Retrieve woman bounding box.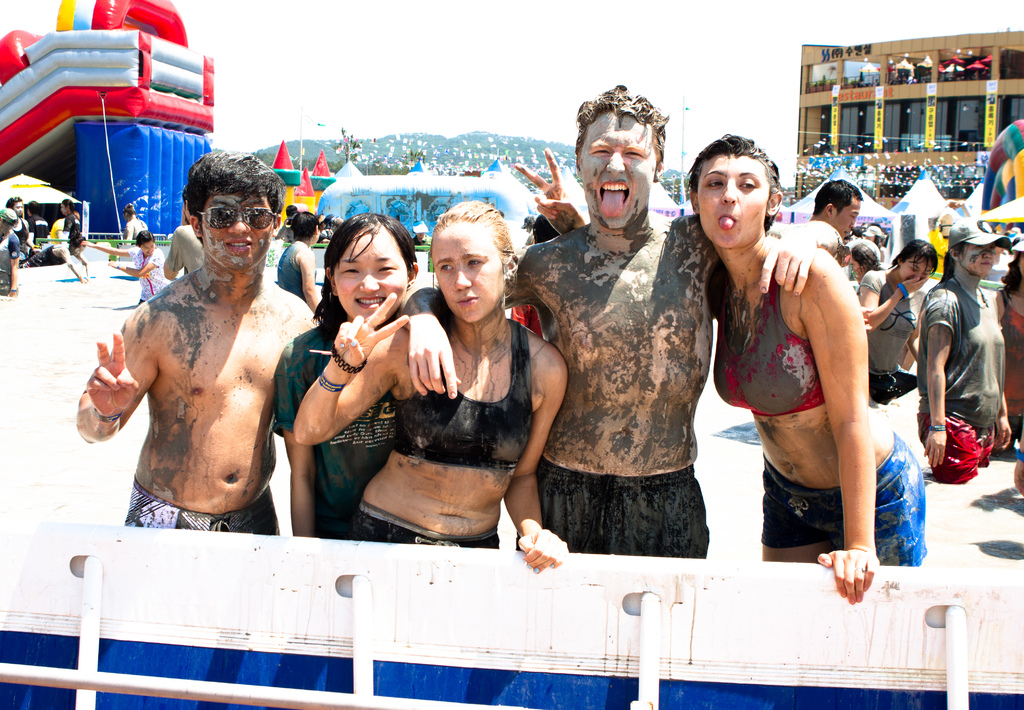
Bounding box: <box>271,209,417,537</box>.
